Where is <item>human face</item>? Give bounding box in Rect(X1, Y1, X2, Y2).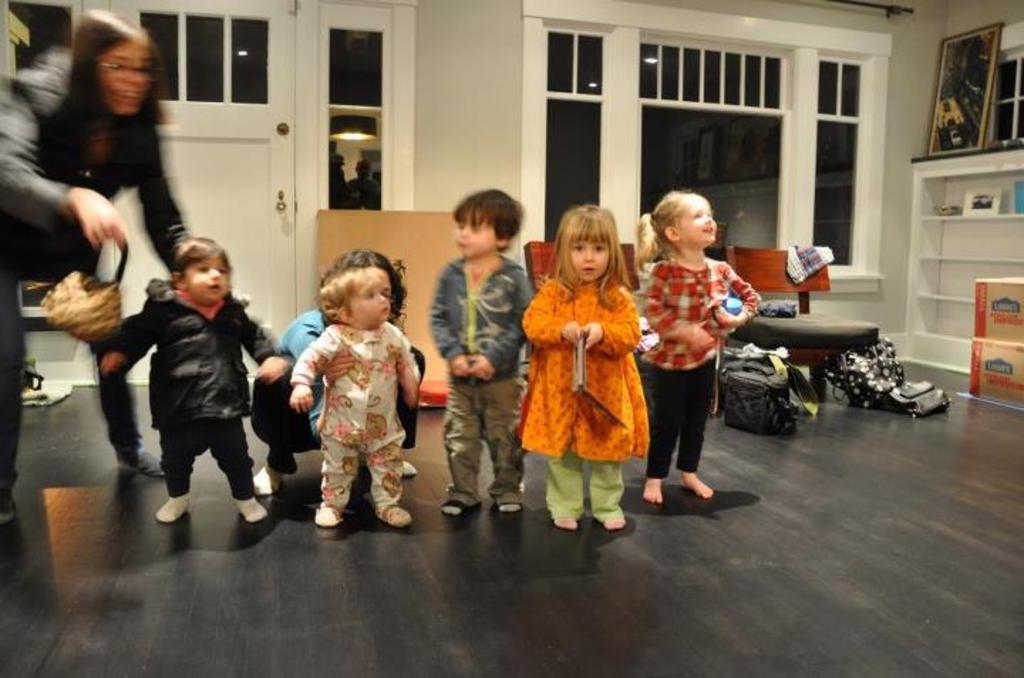
Rect(680, 199, 717, 244).
